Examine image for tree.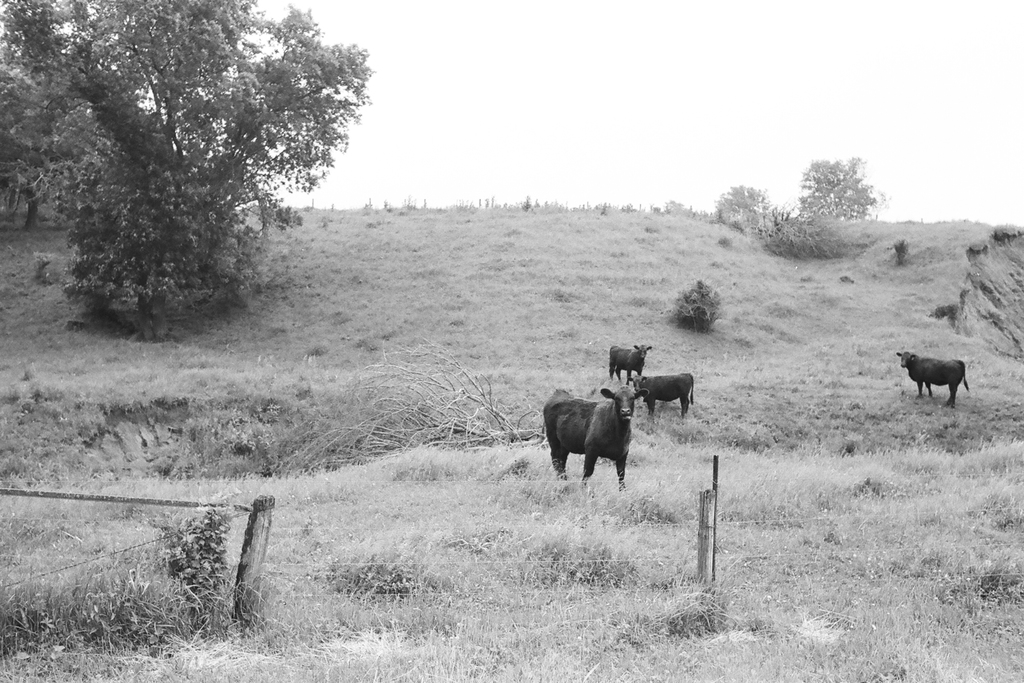
Examination result: box=[0, 94, 95, 229].
